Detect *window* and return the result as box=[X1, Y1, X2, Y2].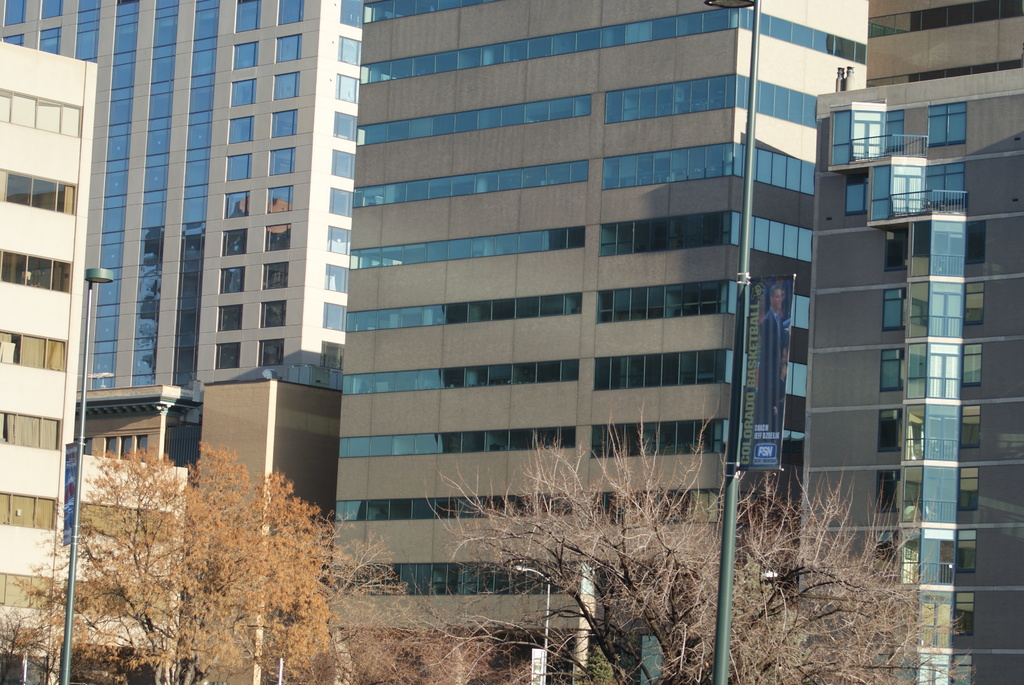
box=[230, 42, 257, 70].
